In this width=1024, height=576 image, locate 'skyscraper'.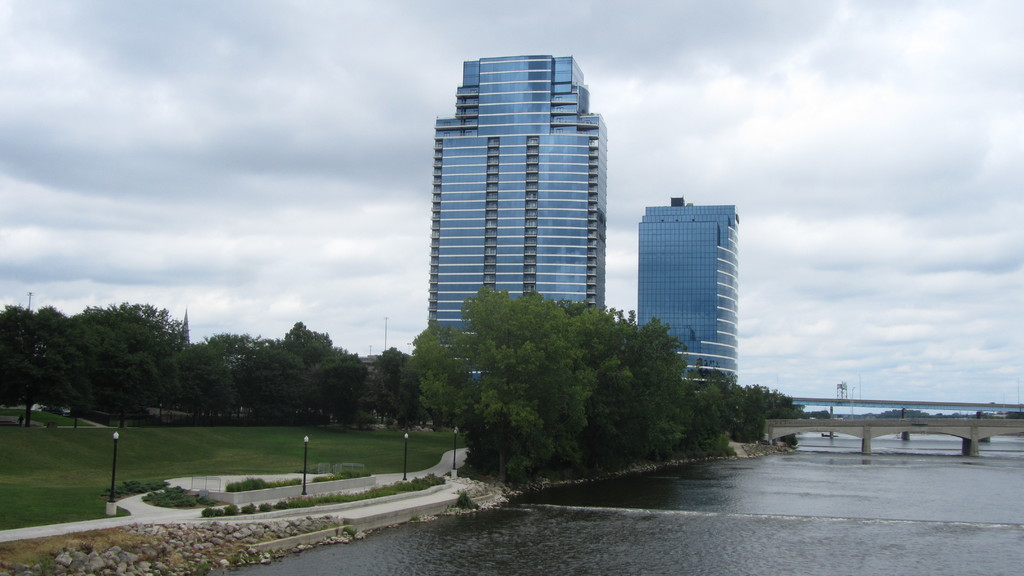
Bounding box: 422, 51, 612, 358.
